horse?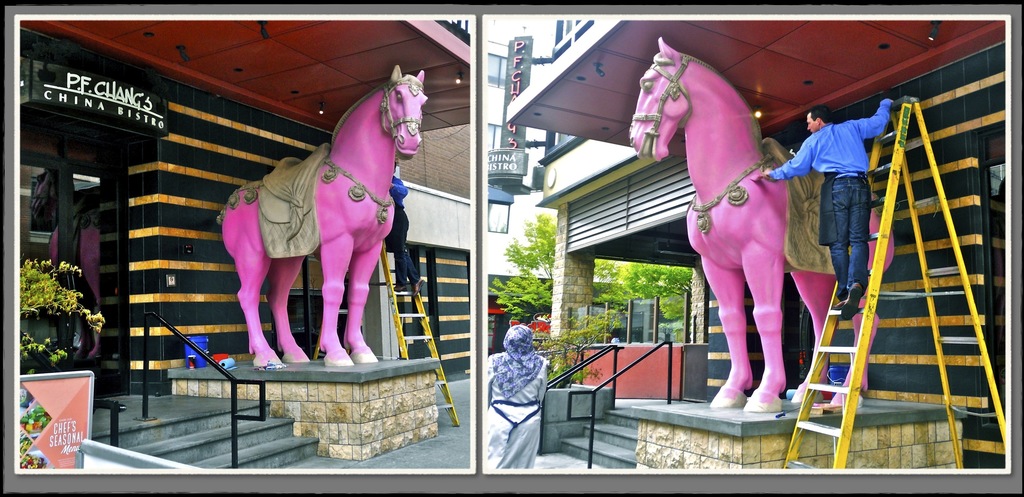
[219,65,430,367]
